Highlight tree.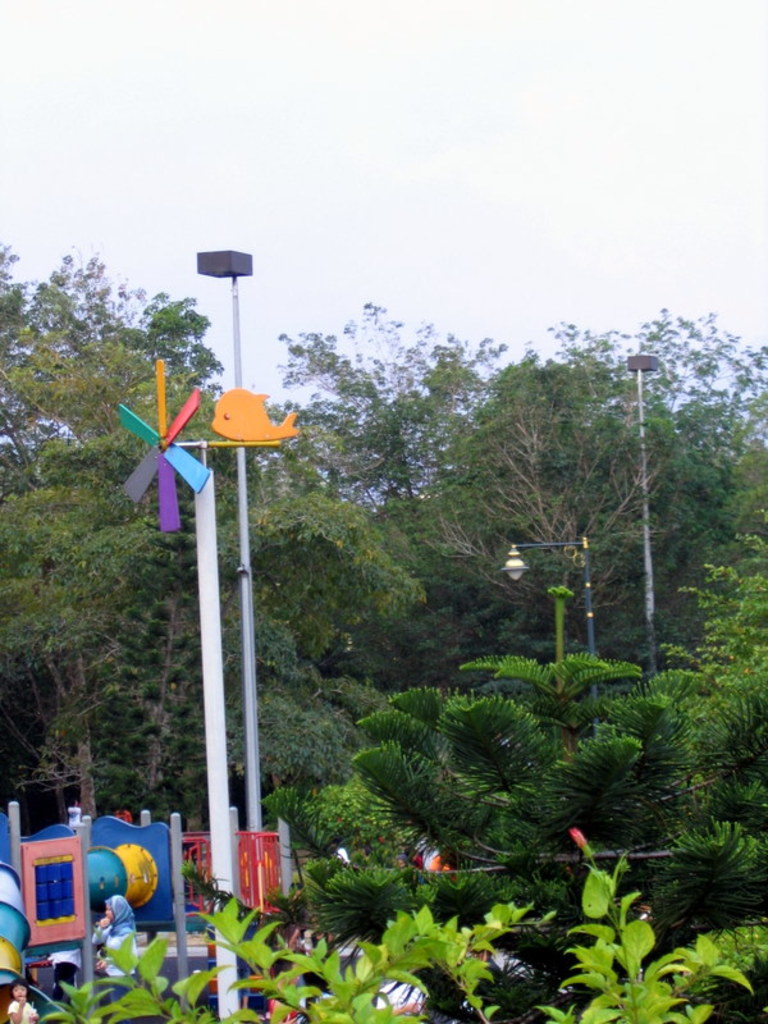
Highlighted region: BBox(338, 570, 669, 899).
